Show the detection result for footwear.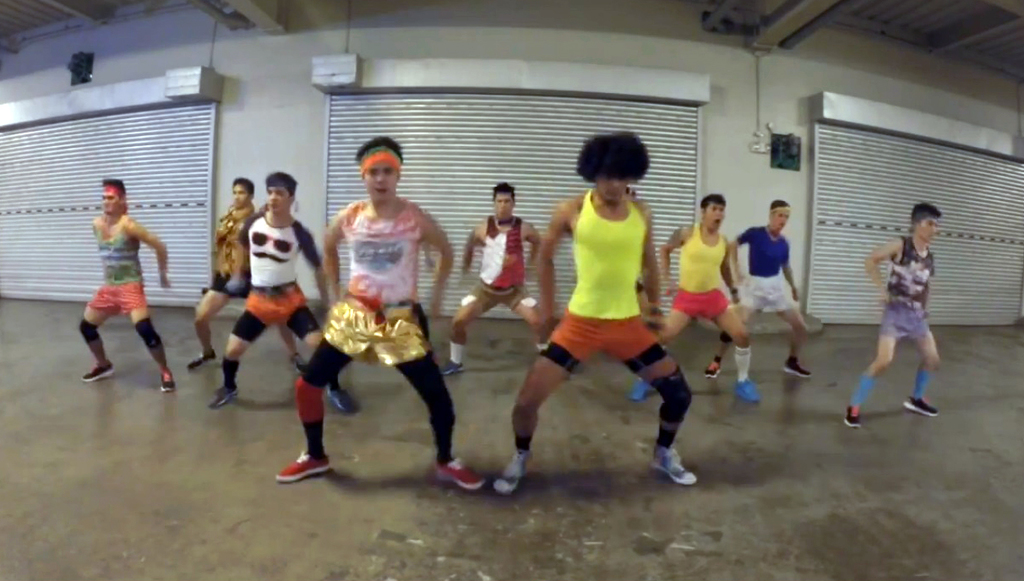
crop(705, 359, 721, 378).
